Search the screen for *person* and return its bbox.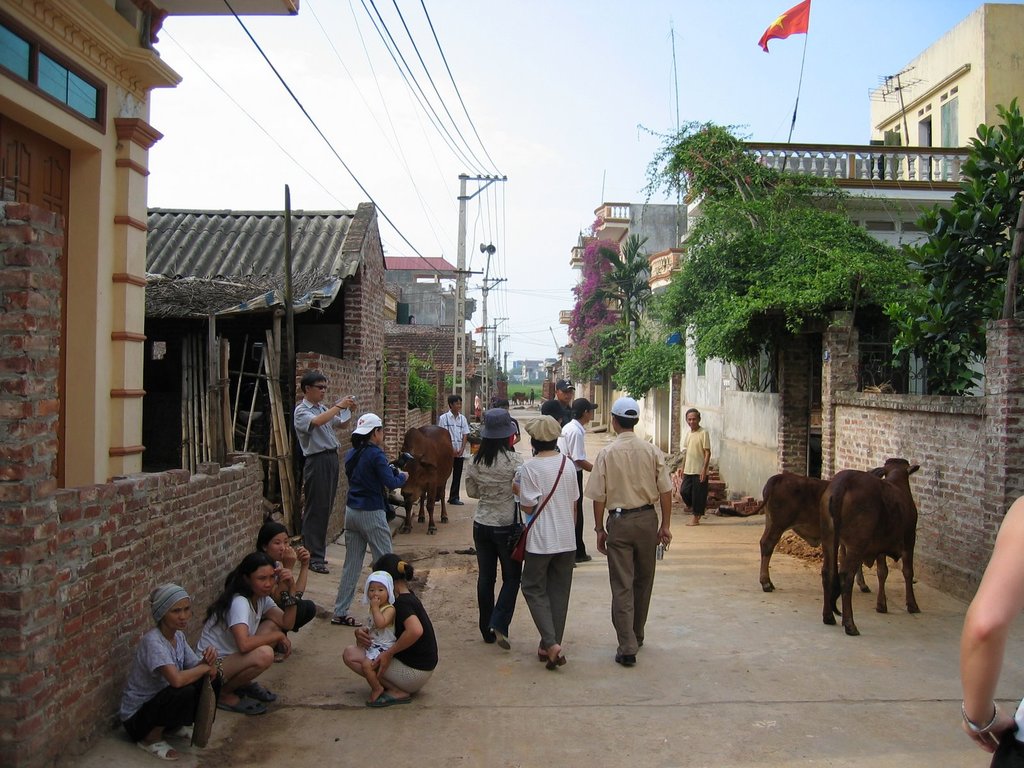
Found: <region>582, 396, 675, 664</region>.
